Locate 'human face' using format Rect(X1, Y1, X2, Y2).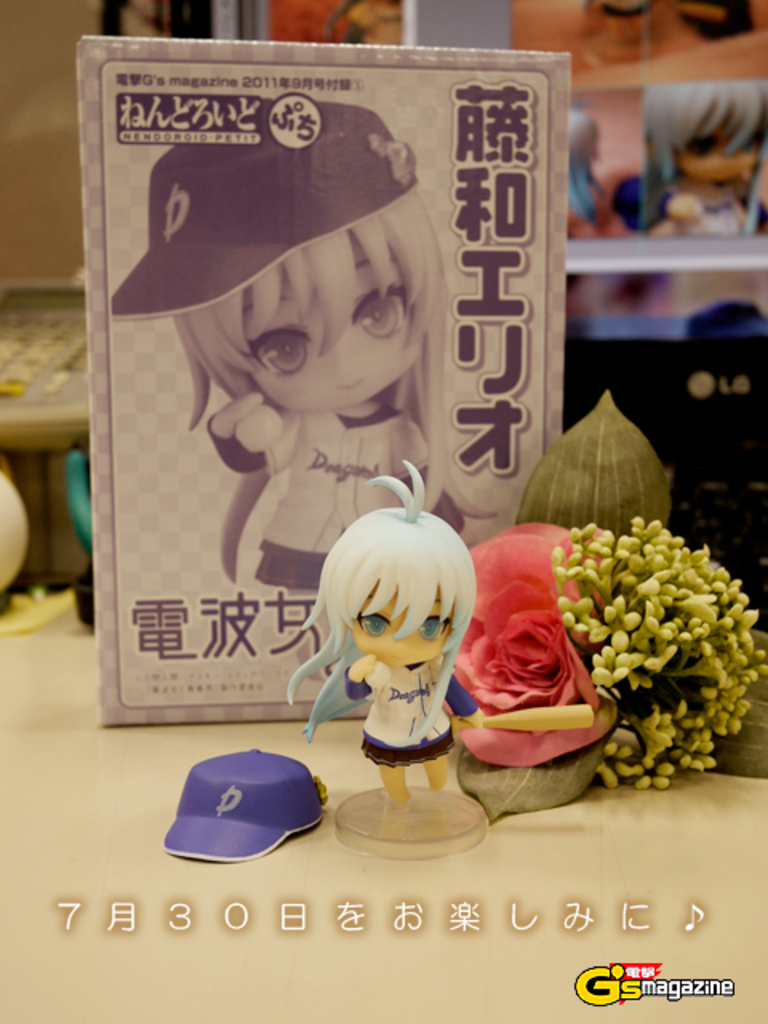
Rect(251, 245, 418, 410).
